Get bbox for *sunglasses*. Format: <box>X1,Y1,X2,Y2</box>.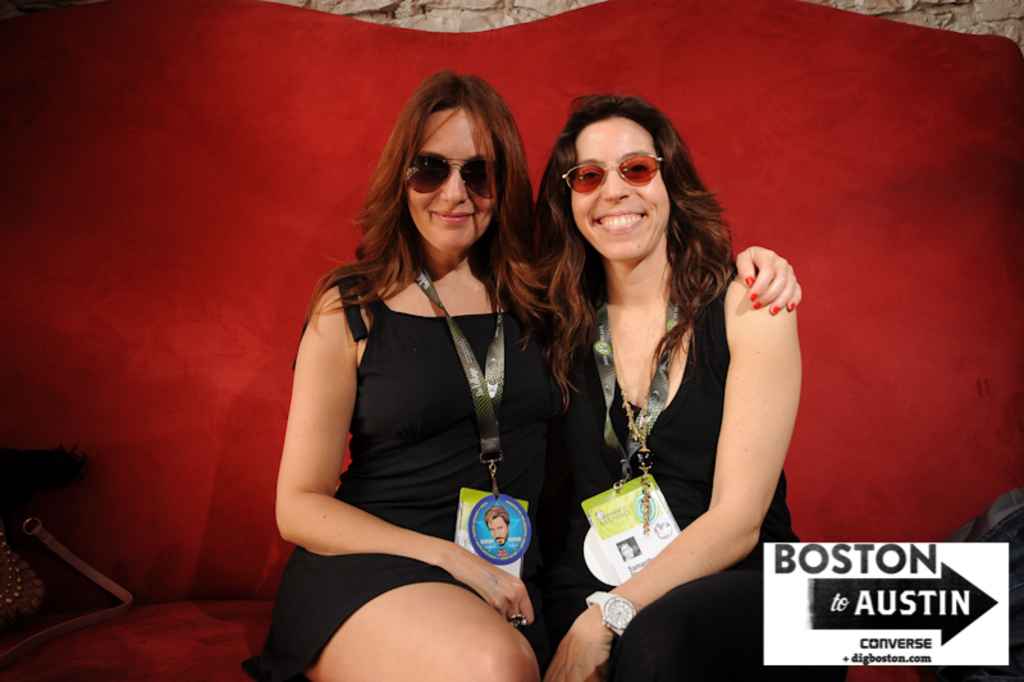
<box>558,151,664,194</box>.
